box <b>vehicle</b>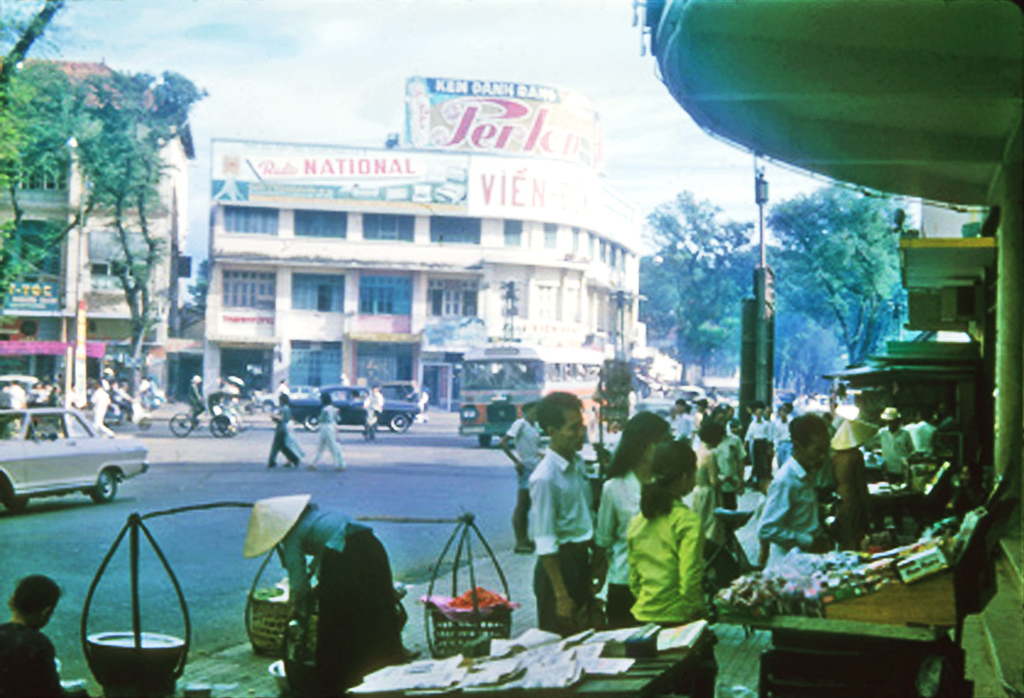
rect(801, 390, 844, 418)
